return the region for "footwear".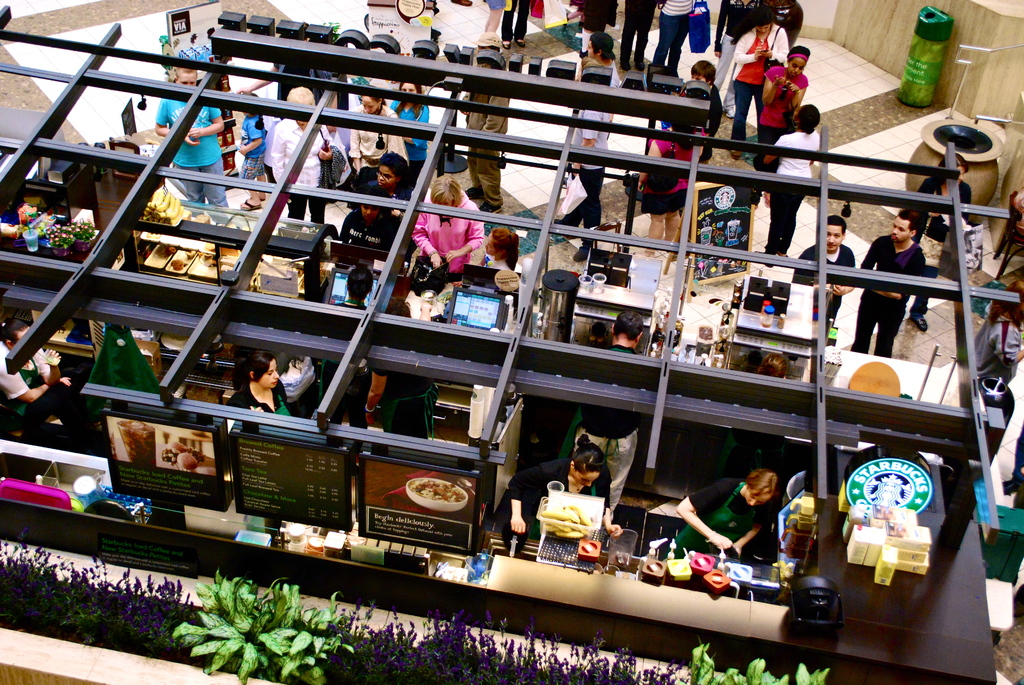
630:249:657:255.
